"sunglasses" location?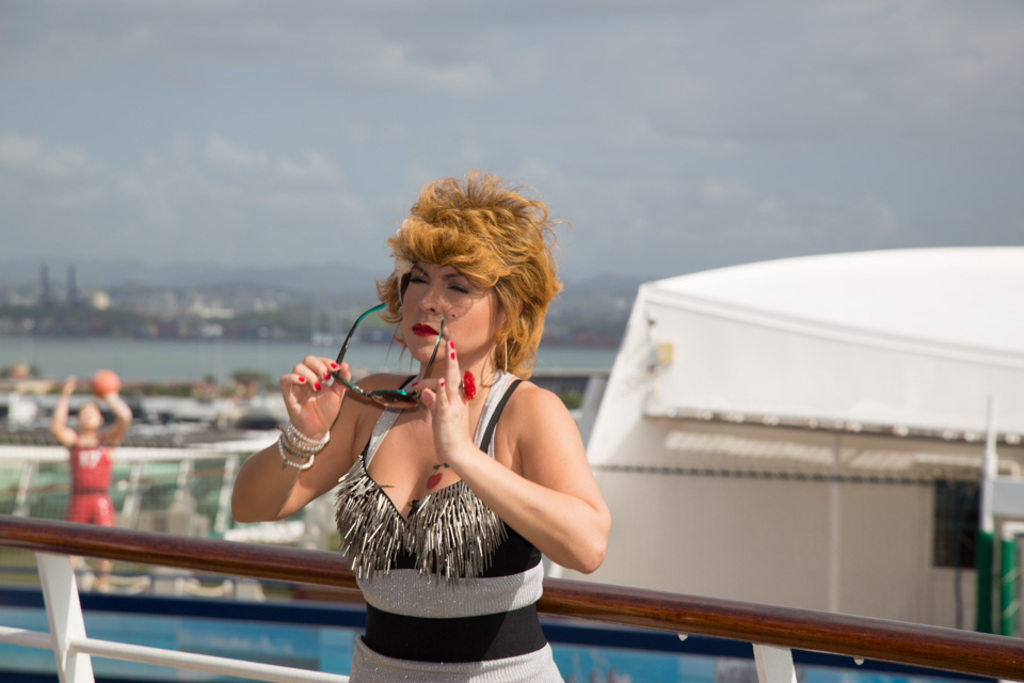
BBox(326, 303, 446, 407)
